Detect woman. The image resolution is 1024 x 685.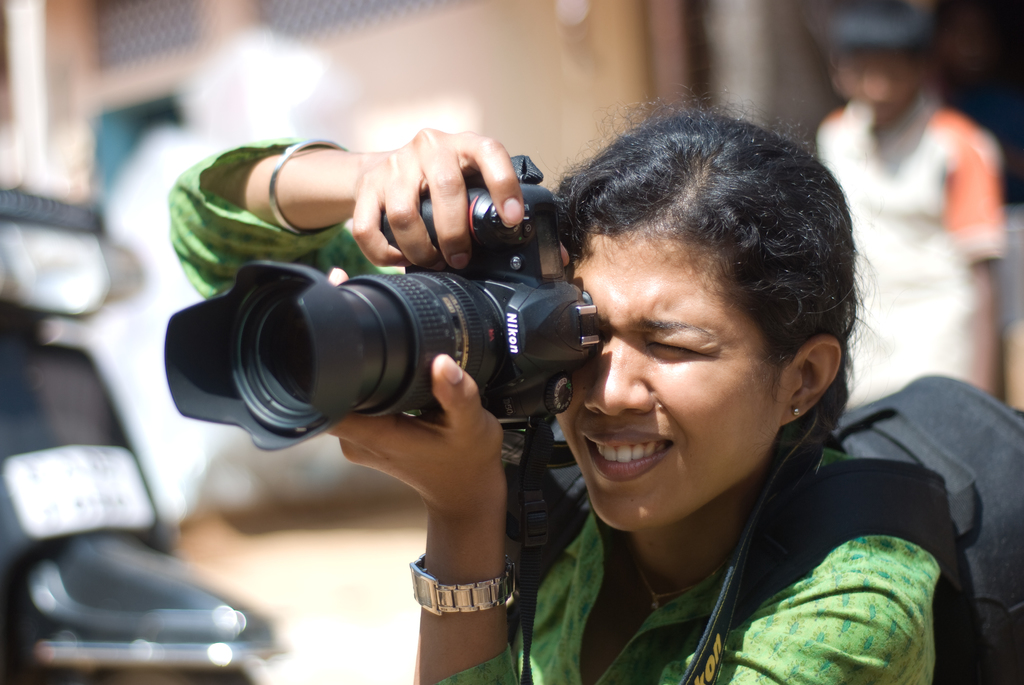
x1=262, y1=113, x2=904, y2=668.
